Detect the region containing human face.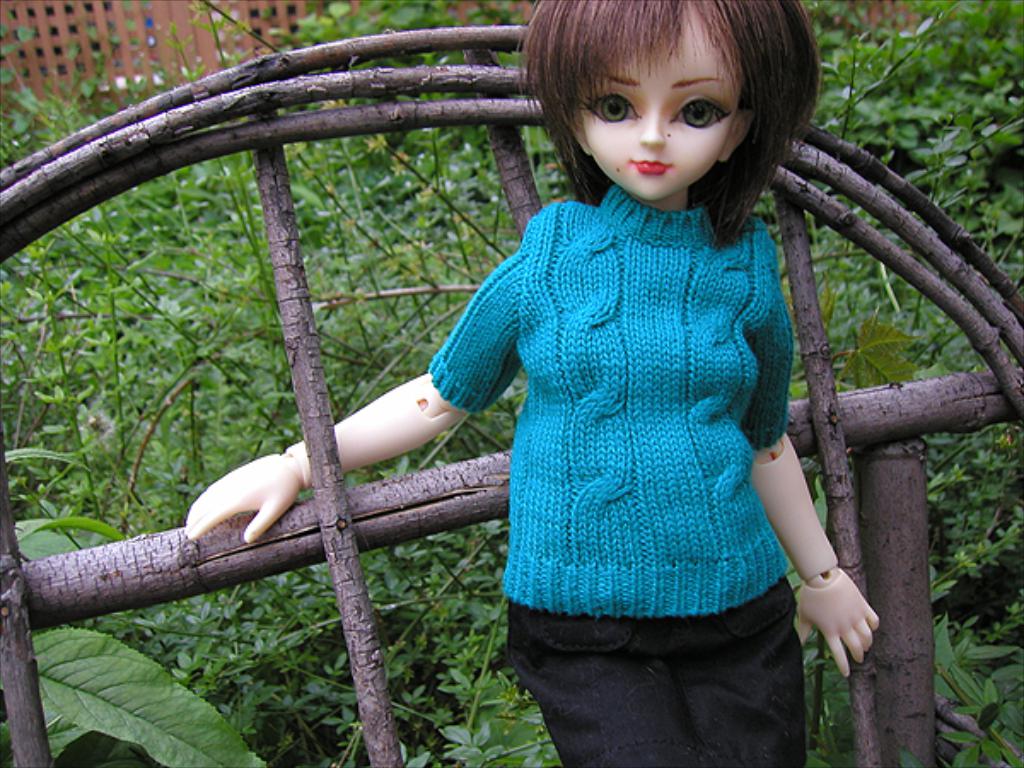
[582,0,737,198].
